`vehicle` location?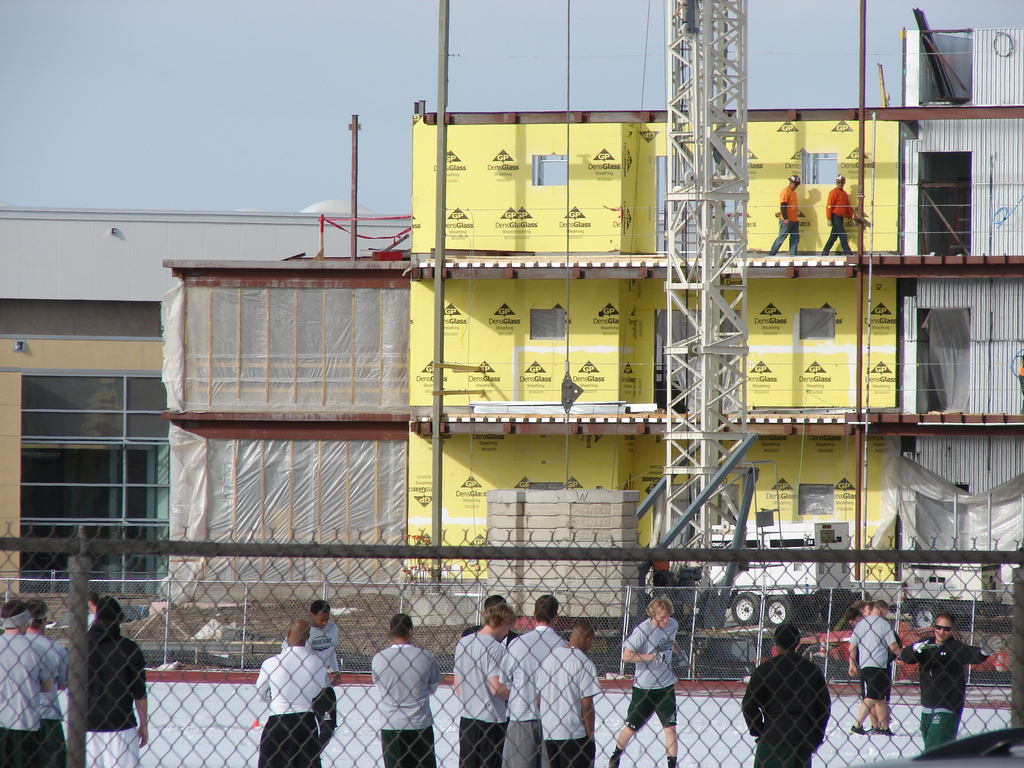
detection(708, 524, 848, 627)
